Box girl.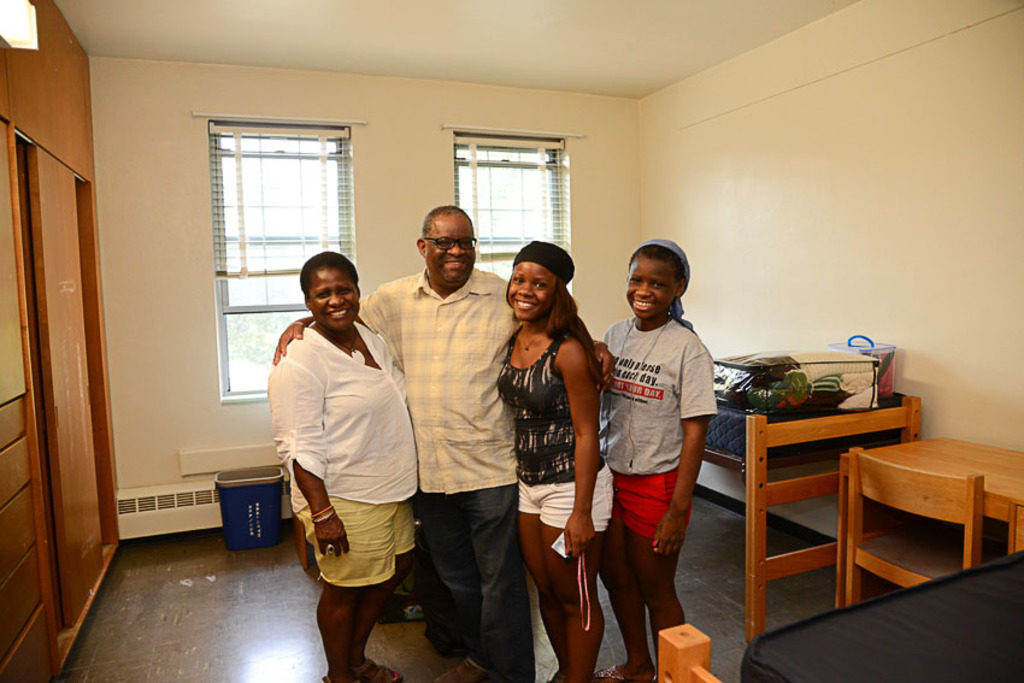
box=[498, 239, 616, 682].
